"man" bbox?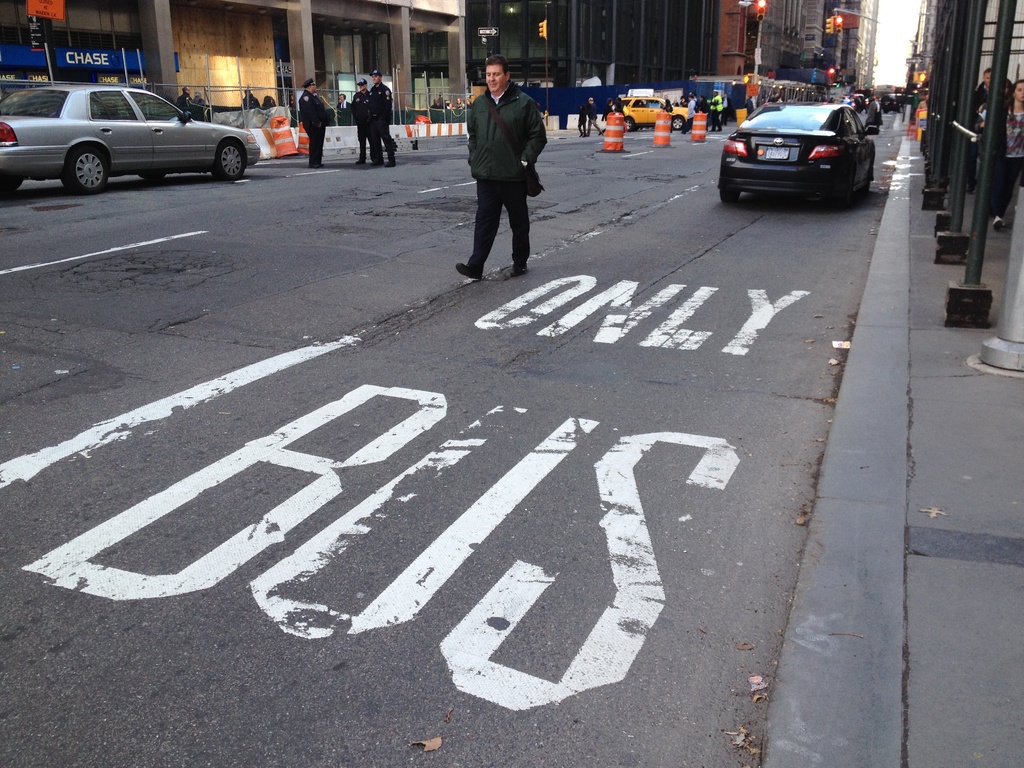
left=460, top=58, right=558, bottom=271
